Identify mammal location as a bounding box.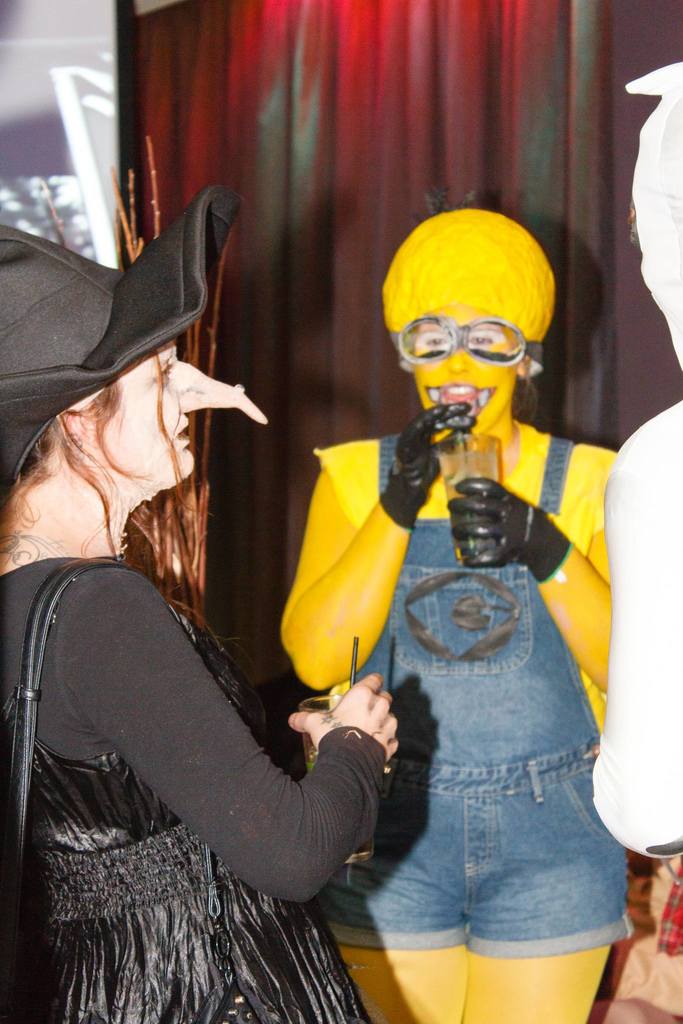
588,56,682,860.
